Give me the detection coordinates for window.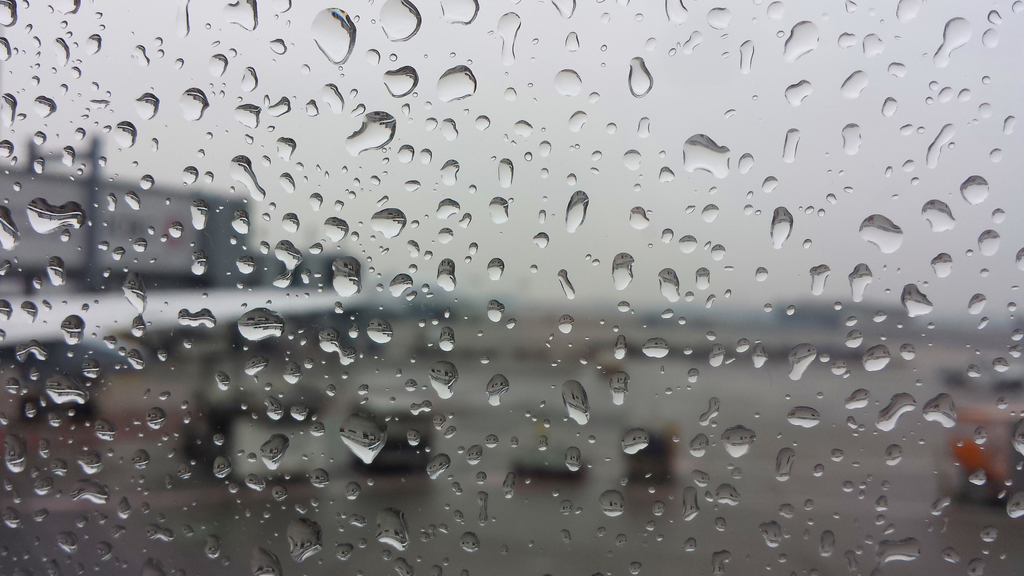
0 0 1023 575.
